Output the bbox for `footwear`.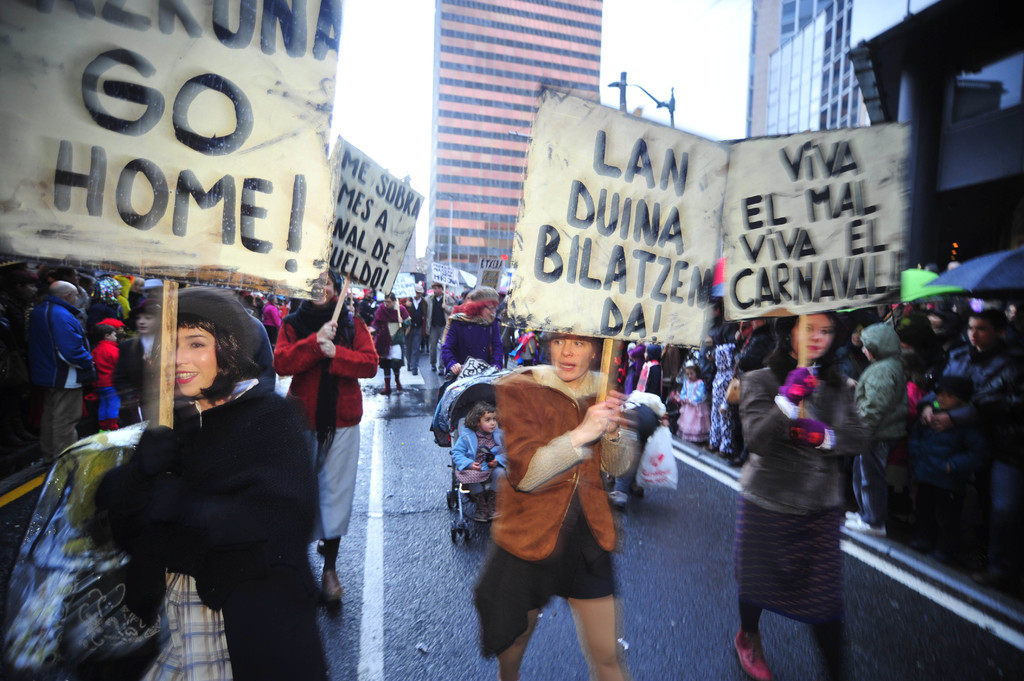
(728,628,770,675).
